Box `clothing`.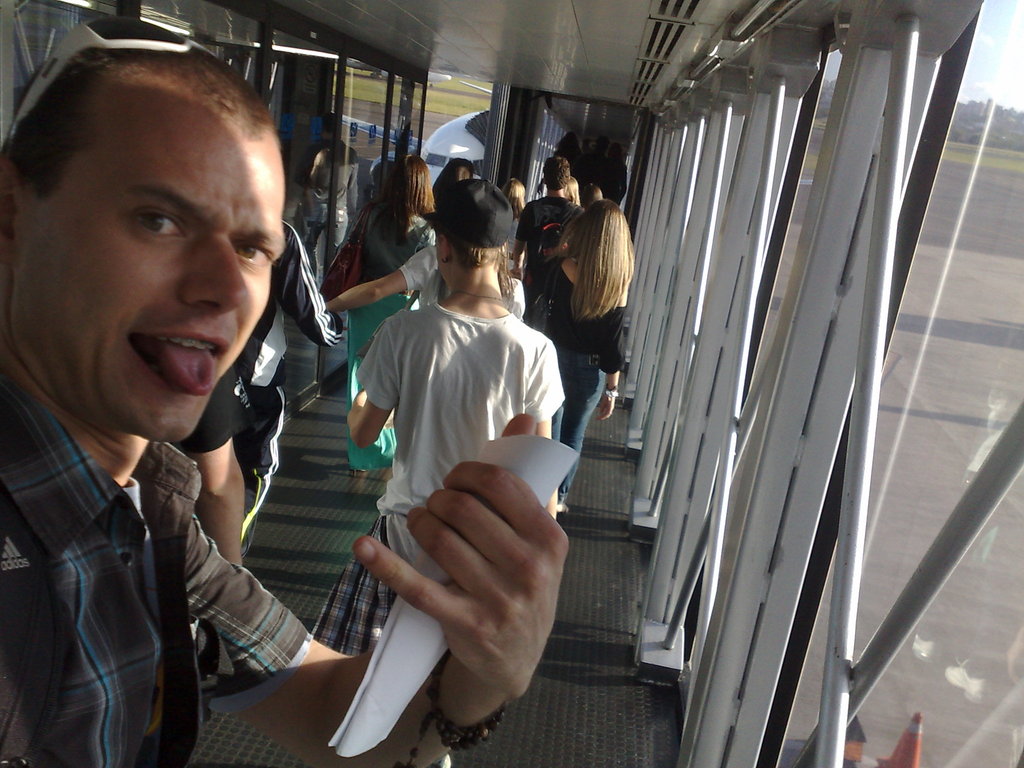
x1=519 y1=193 x2=585 y2=314.
